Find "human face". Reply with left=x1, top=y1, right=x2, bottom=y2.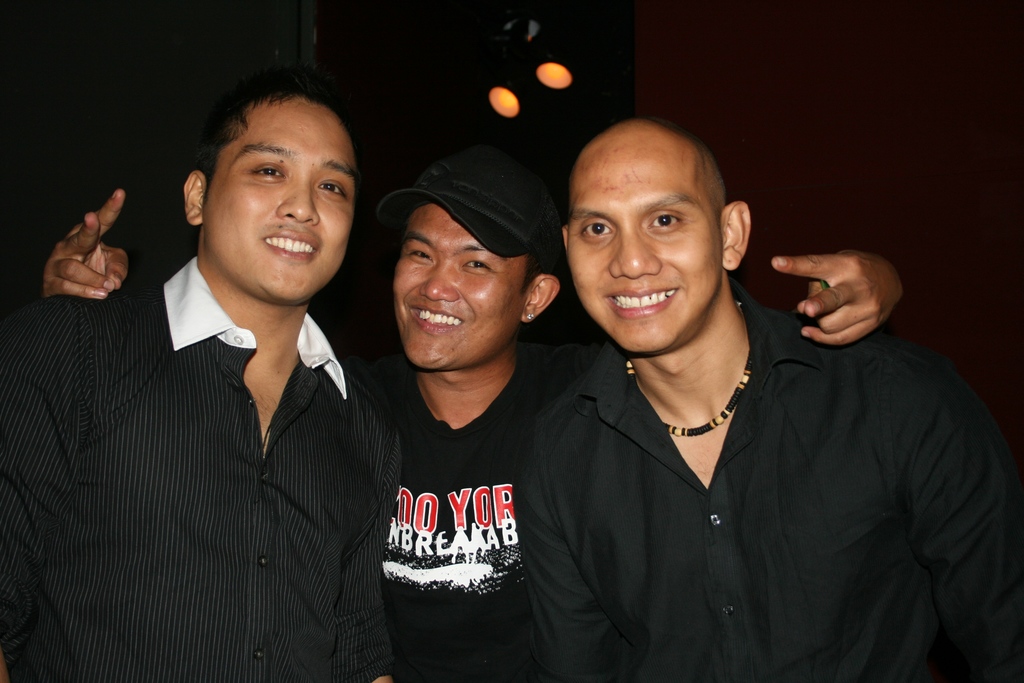
left=202, top=97, right=357, bottom=304.
